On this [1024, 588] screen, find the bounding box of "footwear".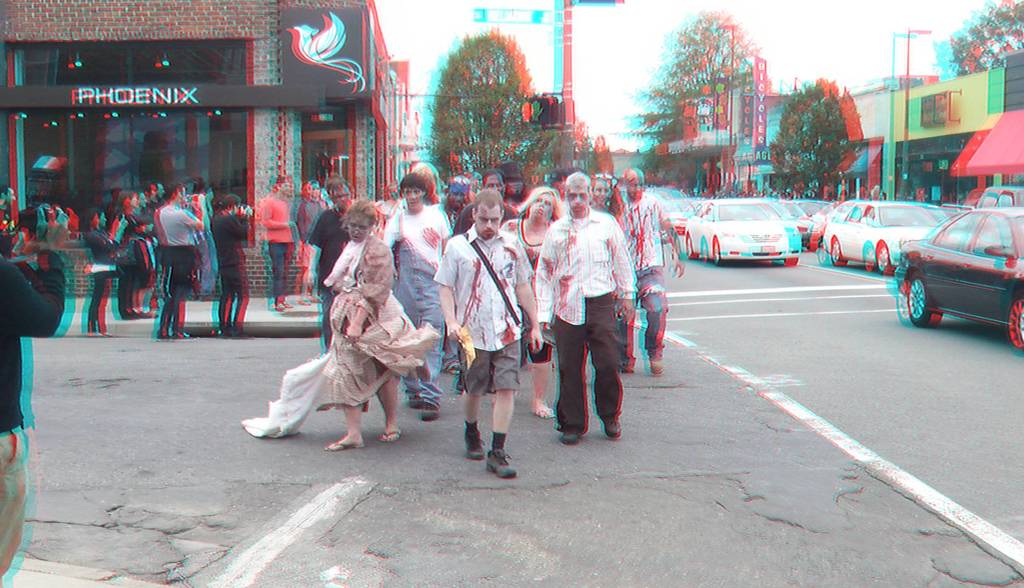
Bounding box: crop(601, 418, 621, 437).
